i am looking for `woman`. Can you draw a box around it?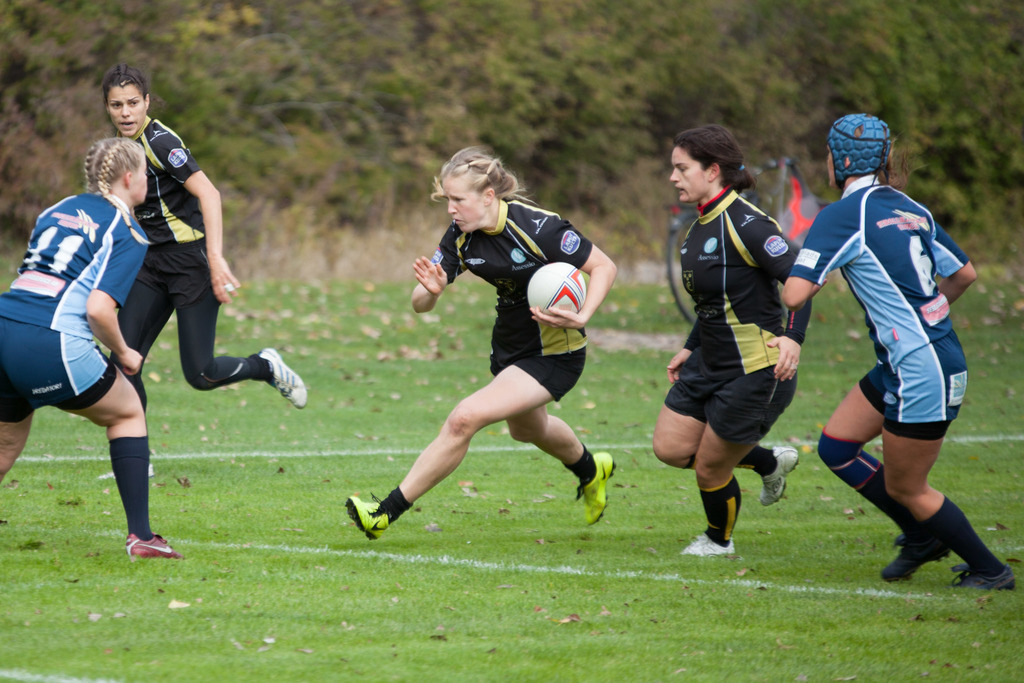
Sure, the bounding box is 334:149:634:541.
